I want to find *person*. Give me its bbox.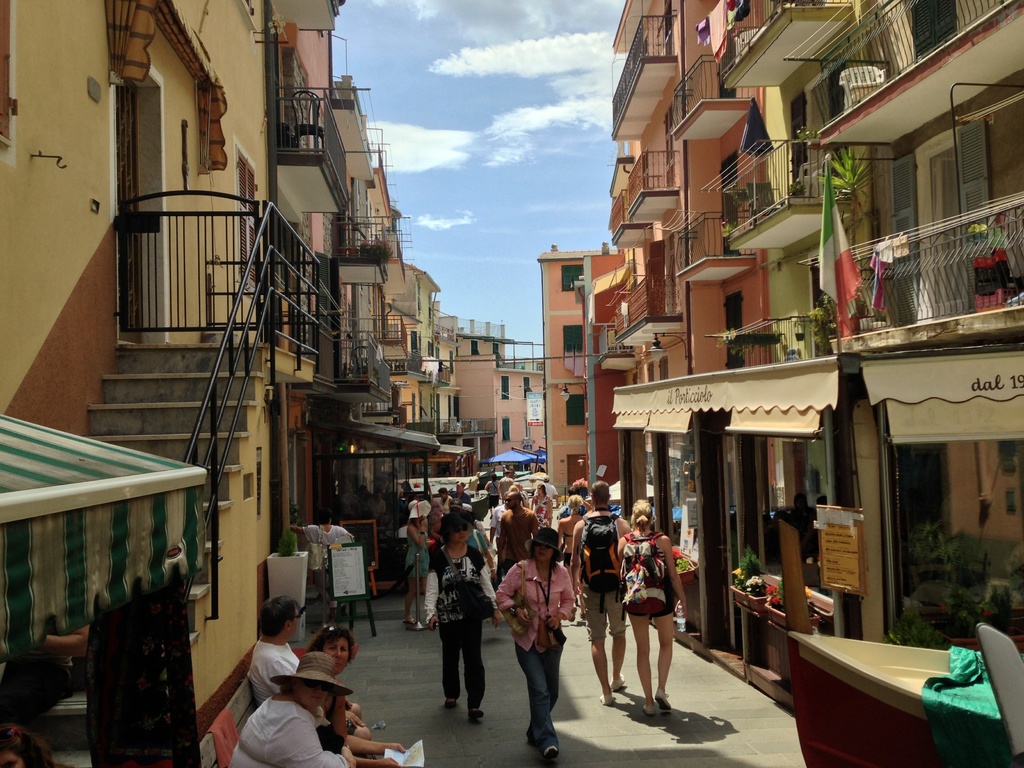
<region>303, 626, 408, 767</region>.
